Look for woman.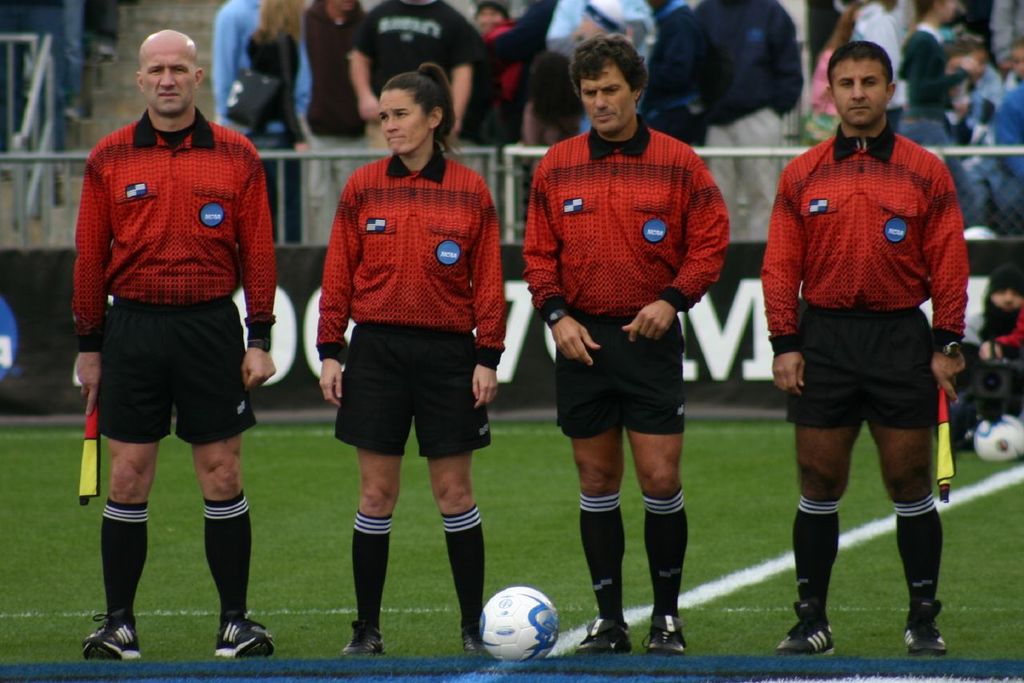
Found: l=235, t=0, r=314, b=249.
